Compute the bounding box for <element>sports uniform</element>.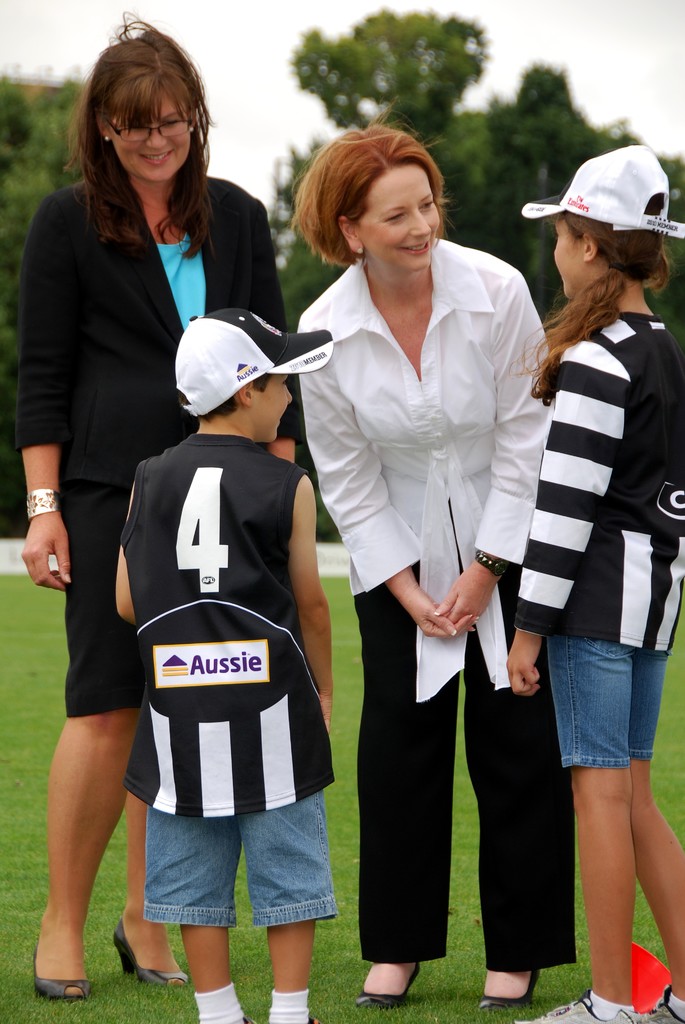
<region>117, 311, 330, 1023</region>.
